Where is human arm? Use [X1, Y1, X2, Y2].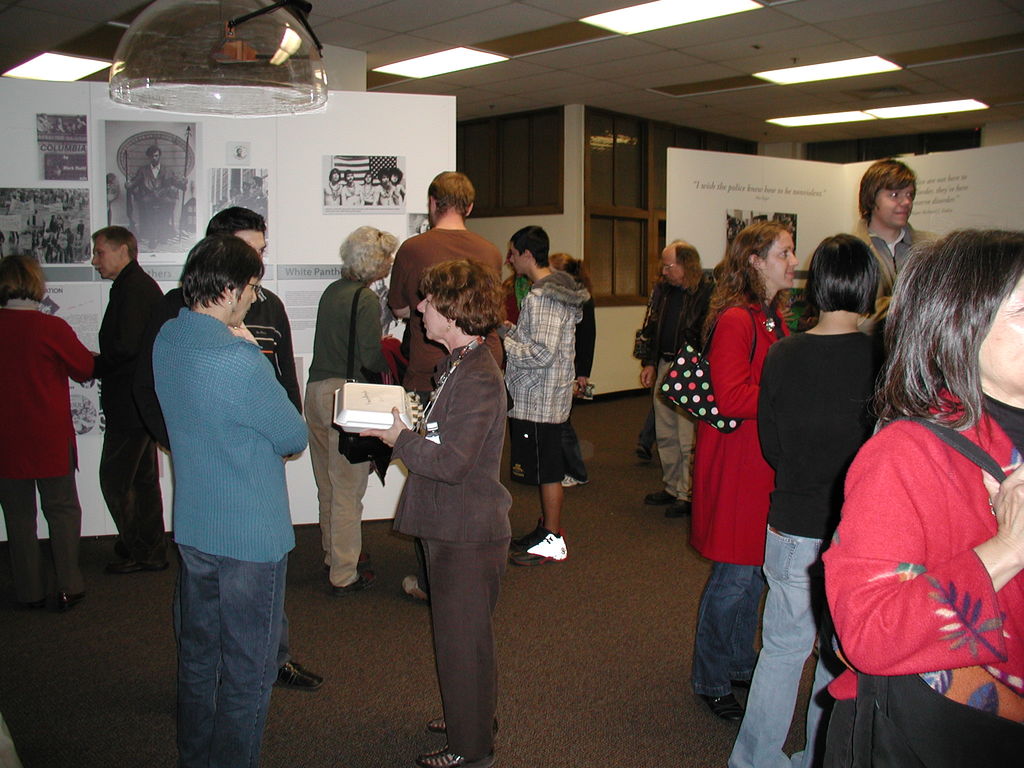
[578, 290, 596, 399].
